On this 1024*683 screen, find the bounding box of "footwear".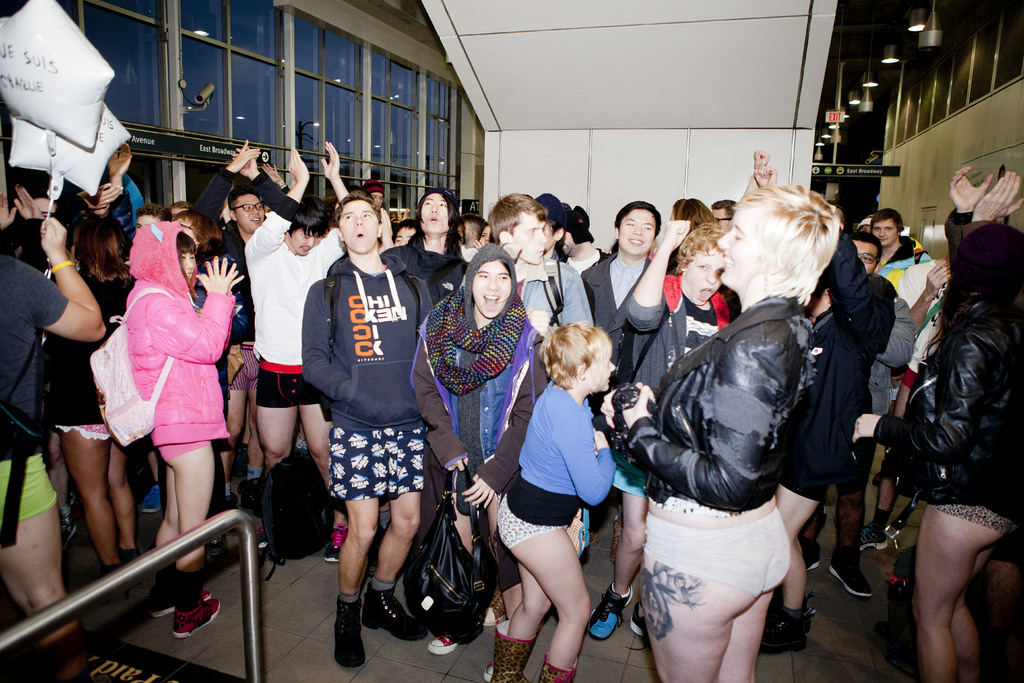
Bounding box: bbox(799, 543, 822, 567).
